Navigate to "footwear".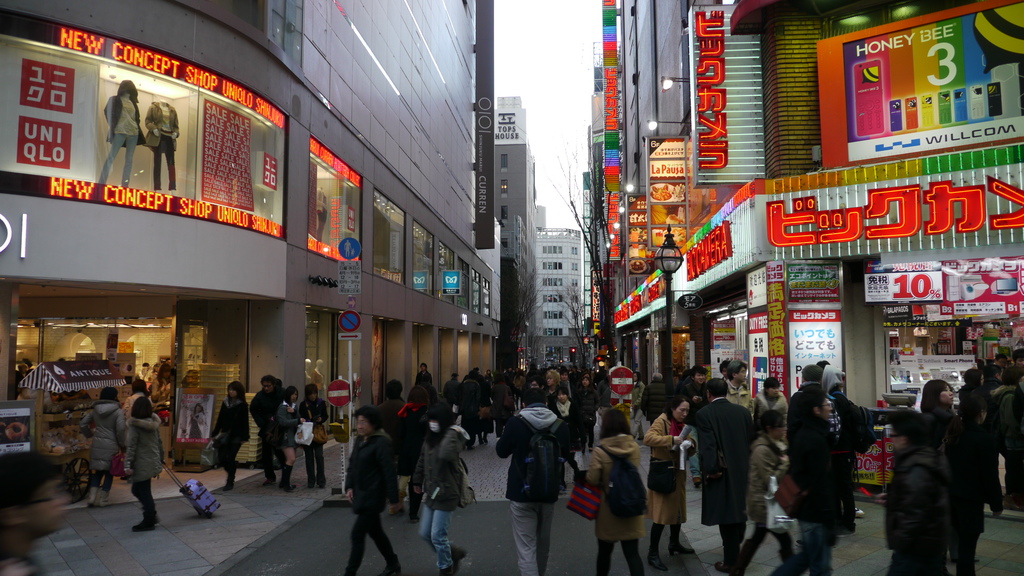
Navigation target: {"left": 716, "top": 564, "right": 734, "bottom": 575}.
